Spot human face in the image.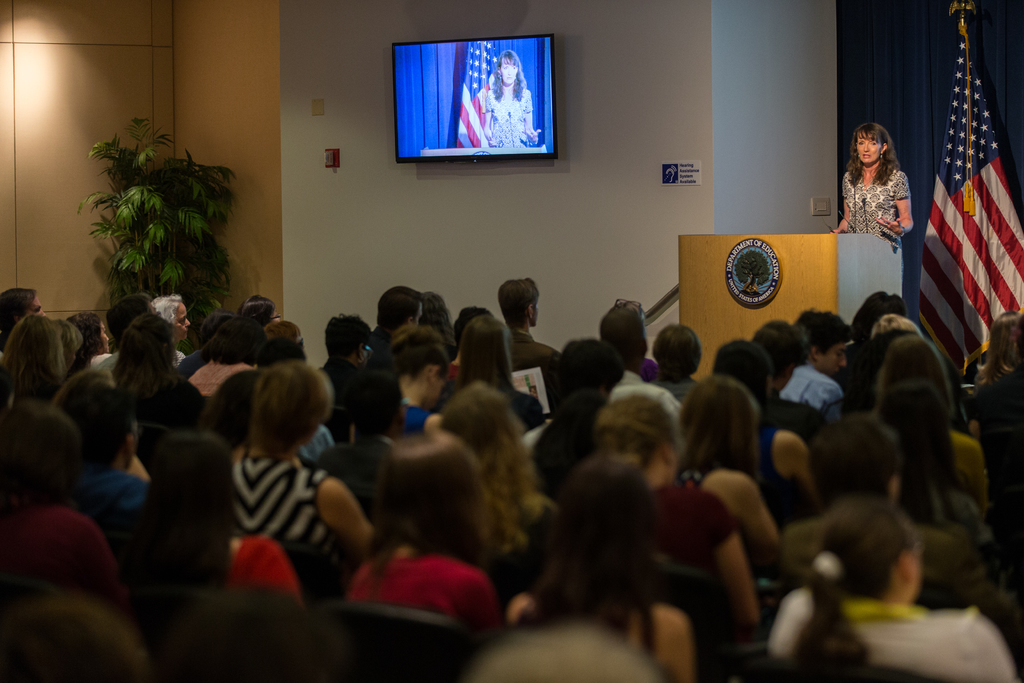
human face found at box=[820, 341, 847, 376].
